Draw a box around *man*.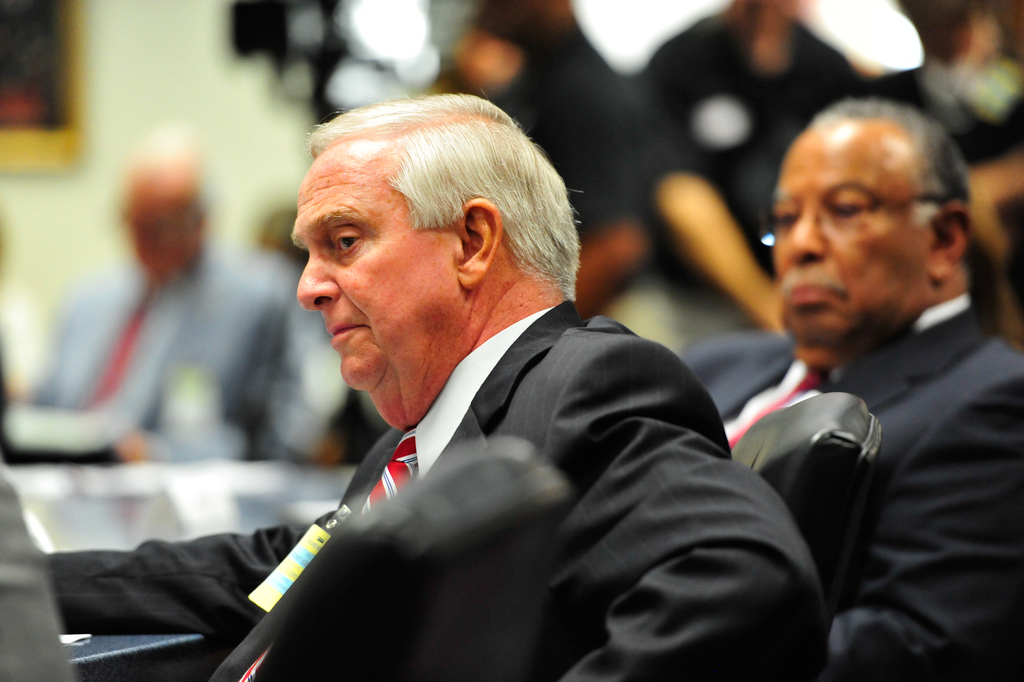
BBox(726, 57, 1016, 648).
